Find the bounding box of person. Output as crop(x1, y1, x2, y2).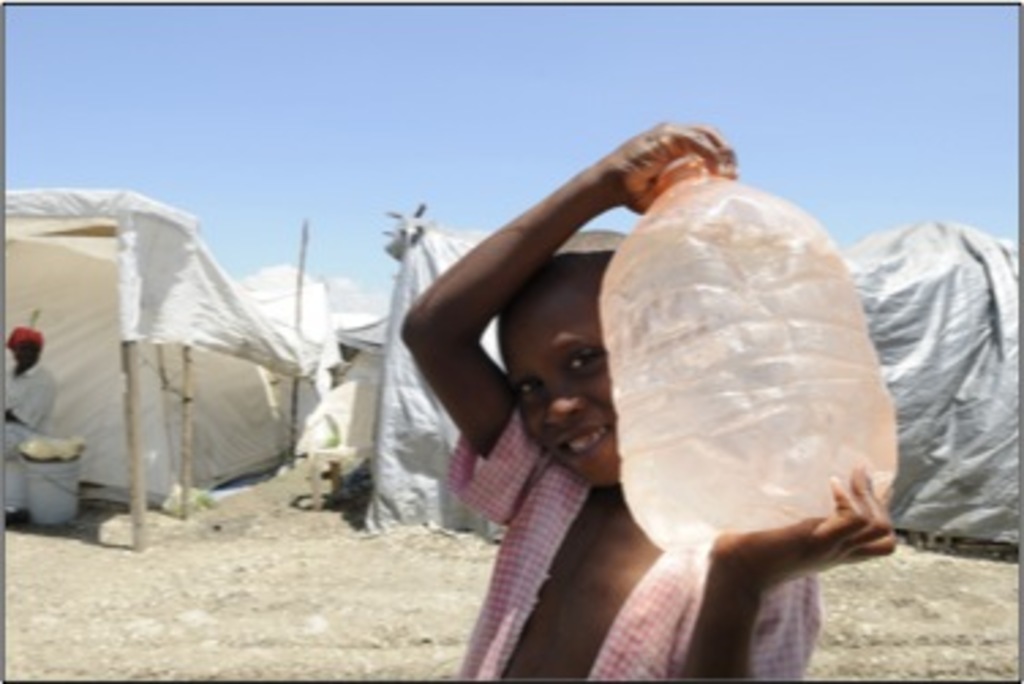
crop(0, 327, 54, 461).
